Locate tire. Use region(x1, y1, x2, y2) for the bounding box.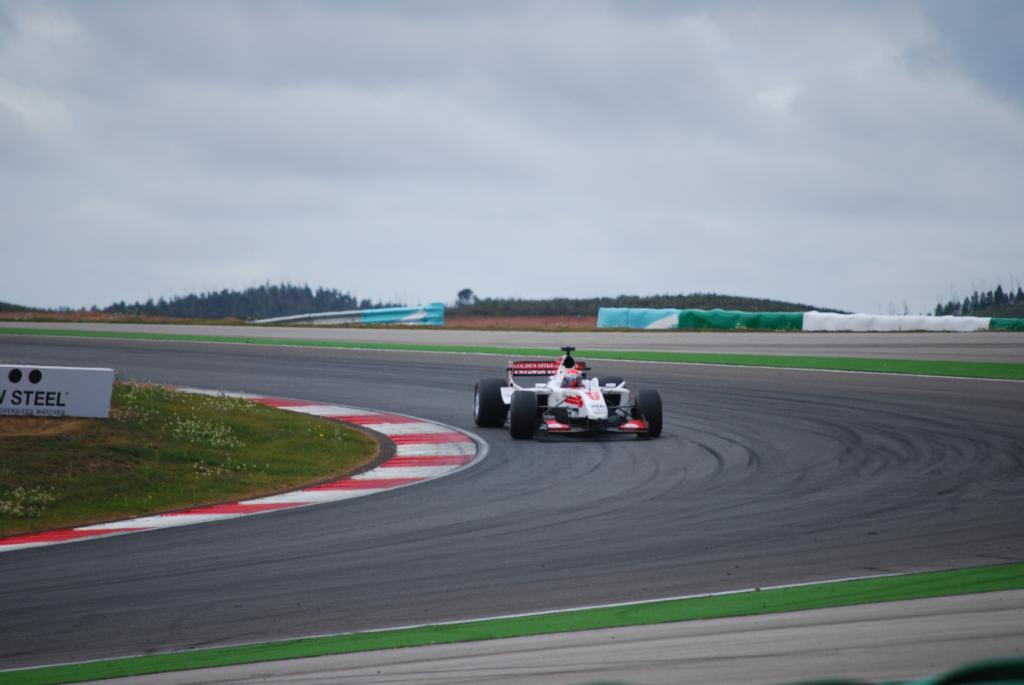
region(595, 376, 625, 415).
